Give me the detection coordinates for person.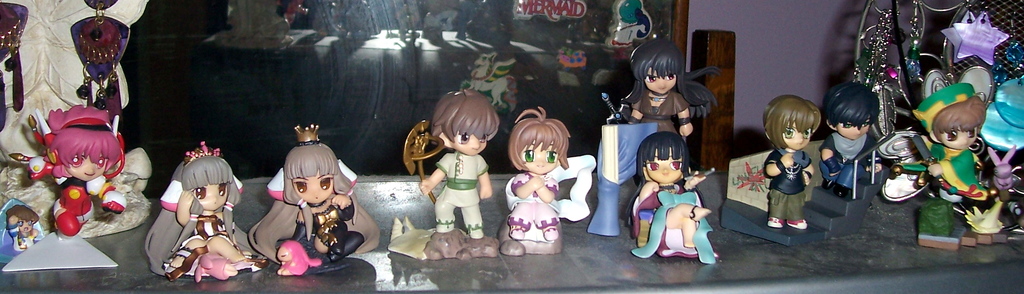
l=632, t=131, r=709, b=252.
